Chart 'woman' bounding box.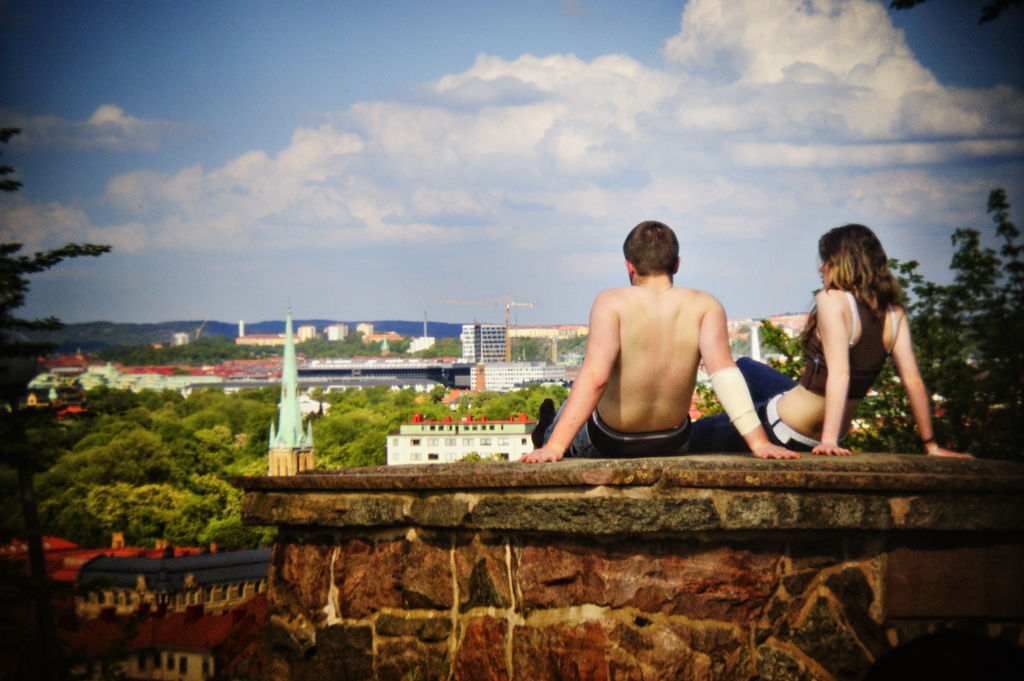
Charted: locate(680, 215, 915, 463).
